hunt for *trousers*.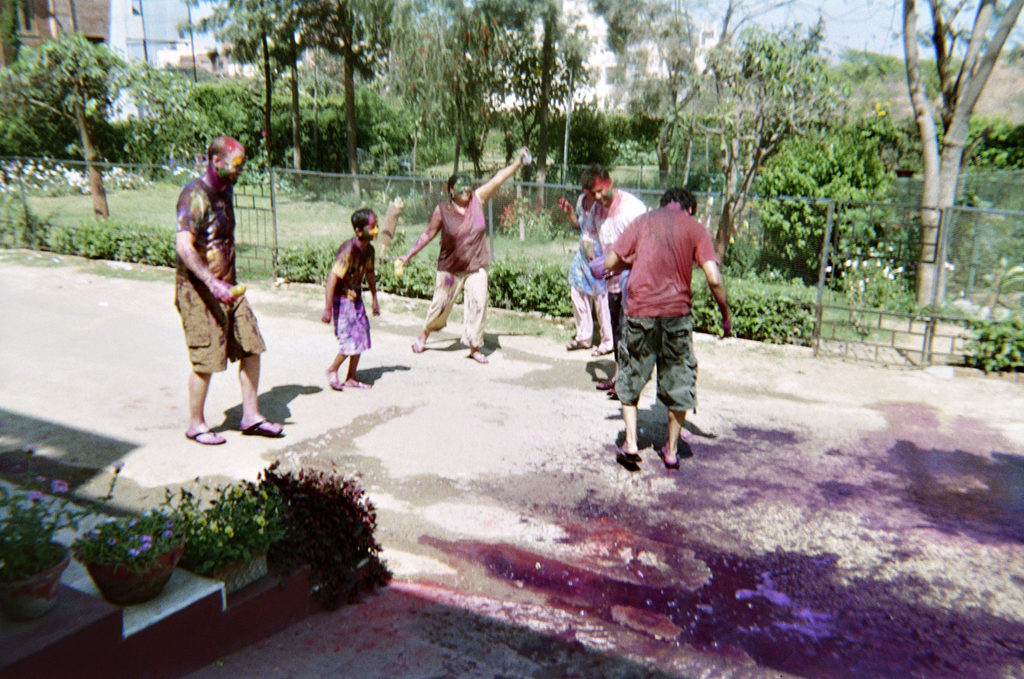
Hunted down at box(421, 263, 484, 352).
